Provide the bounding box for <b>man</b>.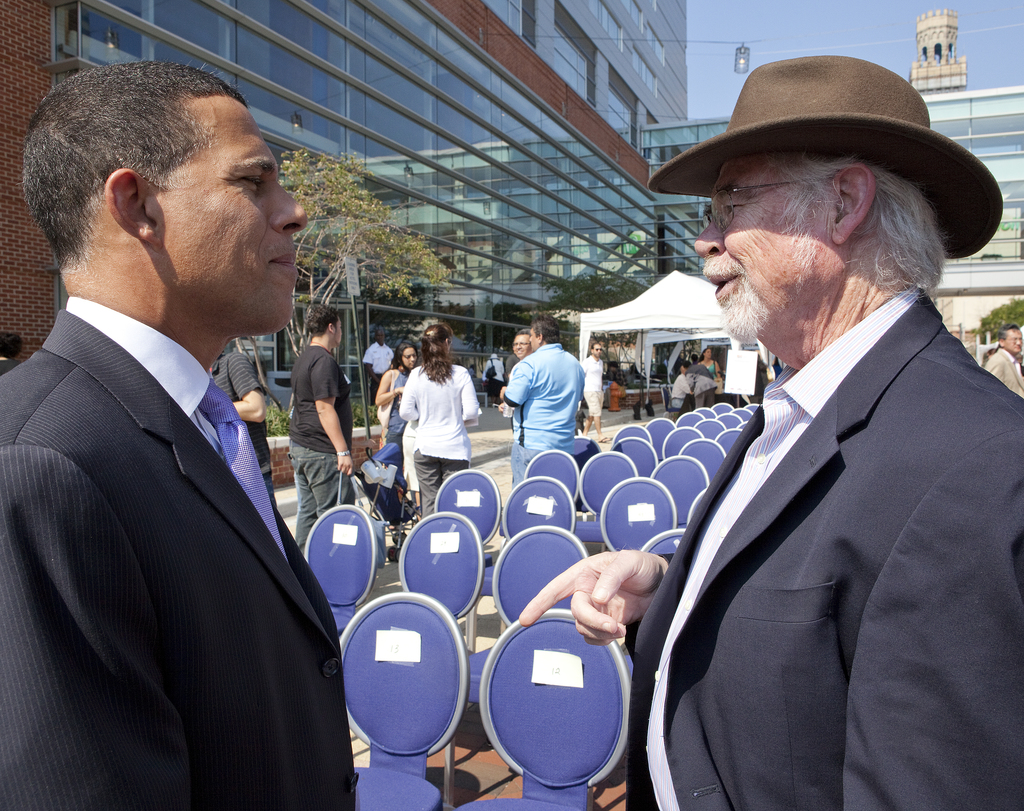
select_region(986, 322, 1023, 395).
